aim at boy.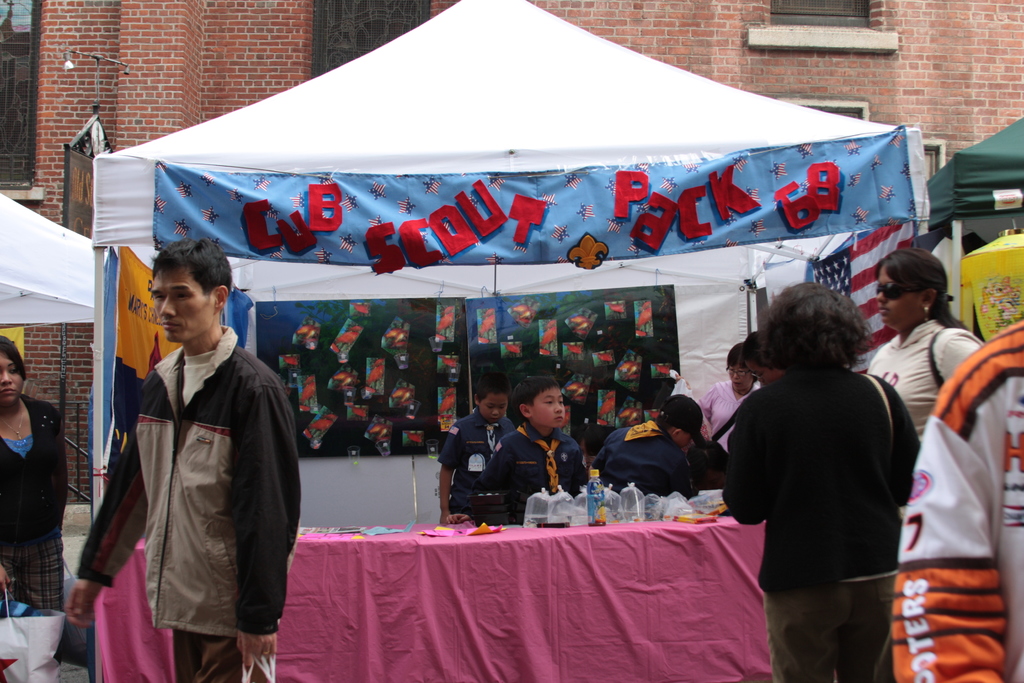
Aimed at [474, 375, 586, 514].
